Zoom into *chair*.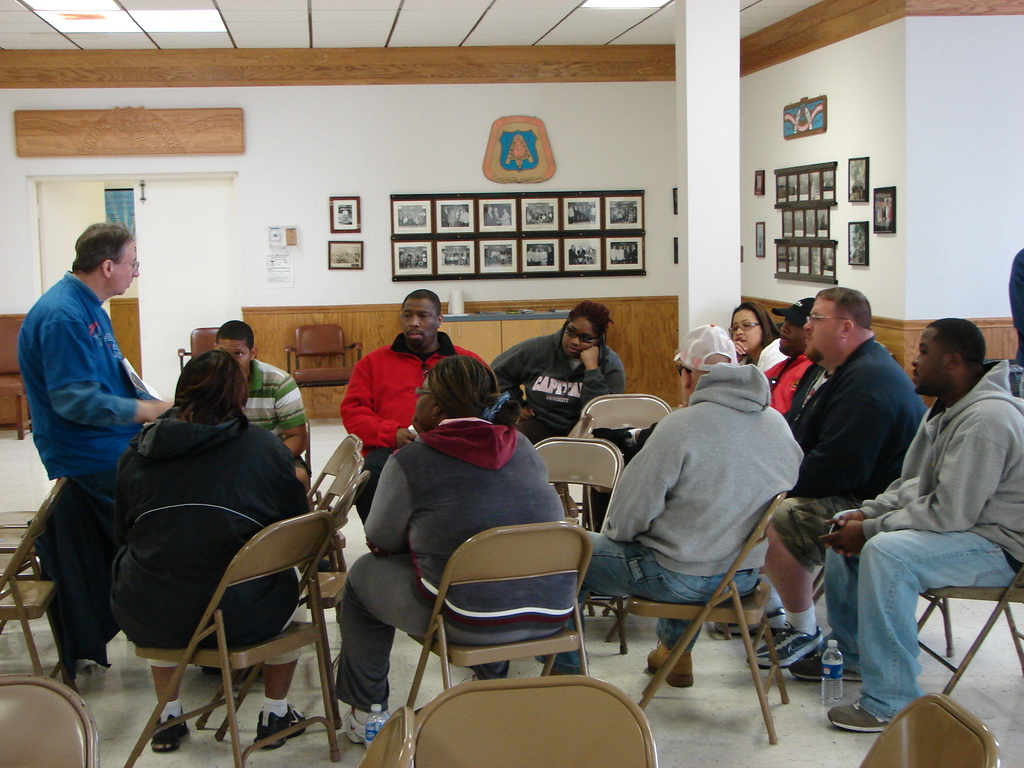
Zoom target: Rect(194, 472, 370, 730).
